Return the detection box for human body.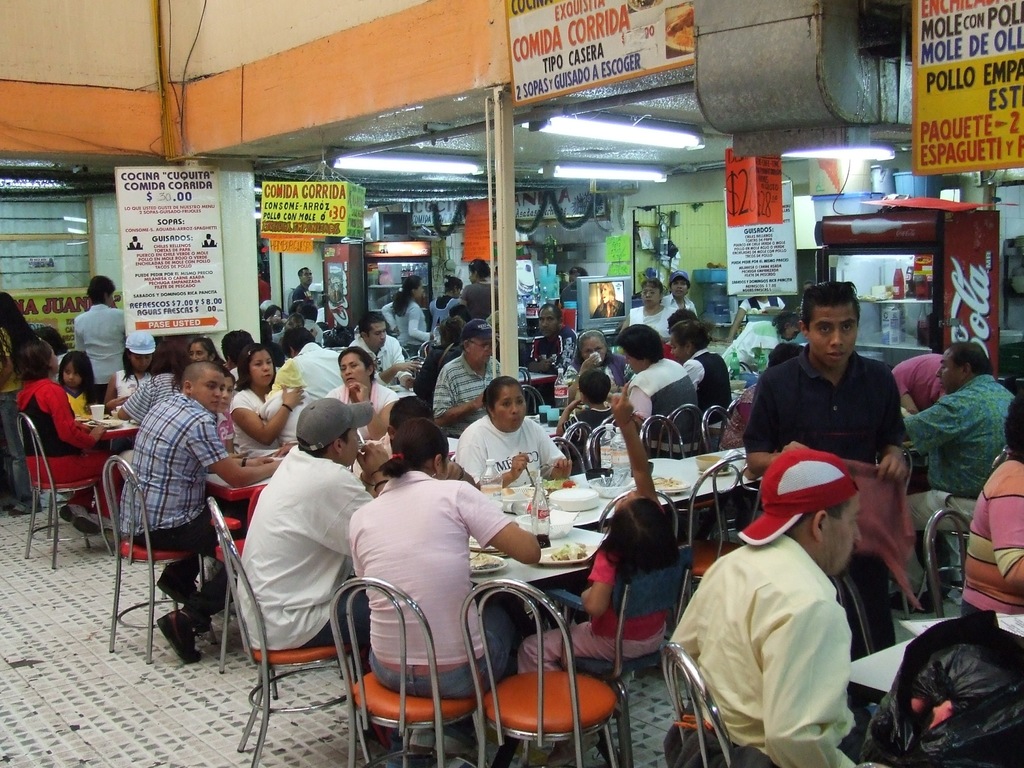
bbox(348, 415, 550, 719).
